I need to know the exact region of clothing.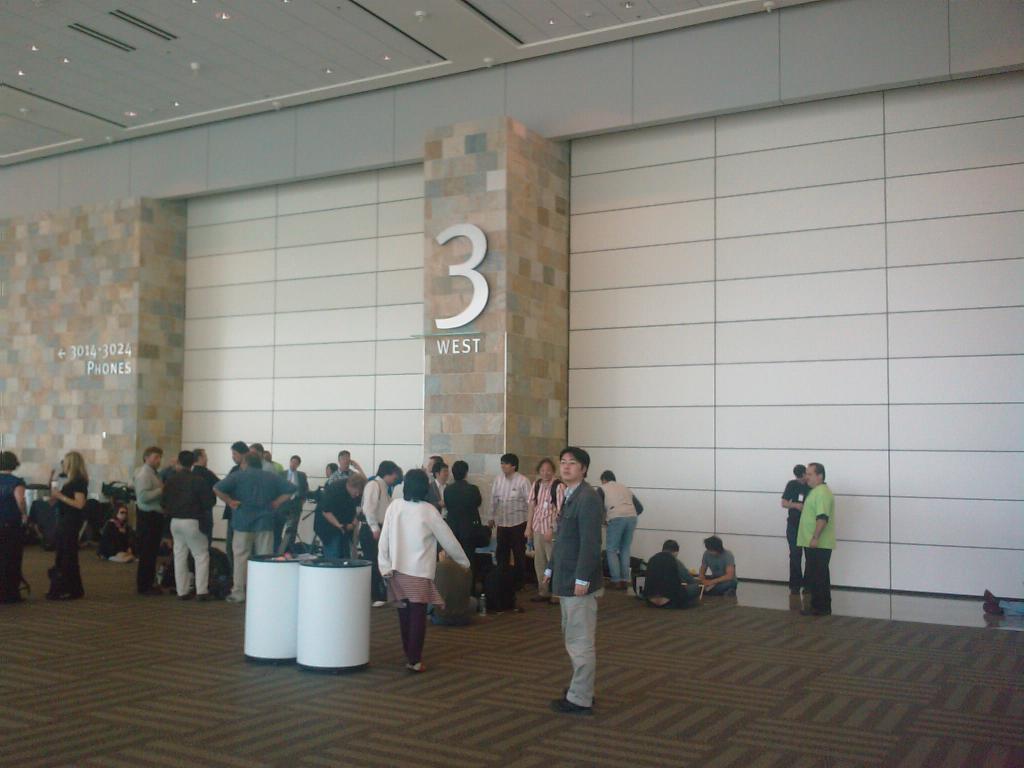
Region: locate(153, 468, 221, 525).
